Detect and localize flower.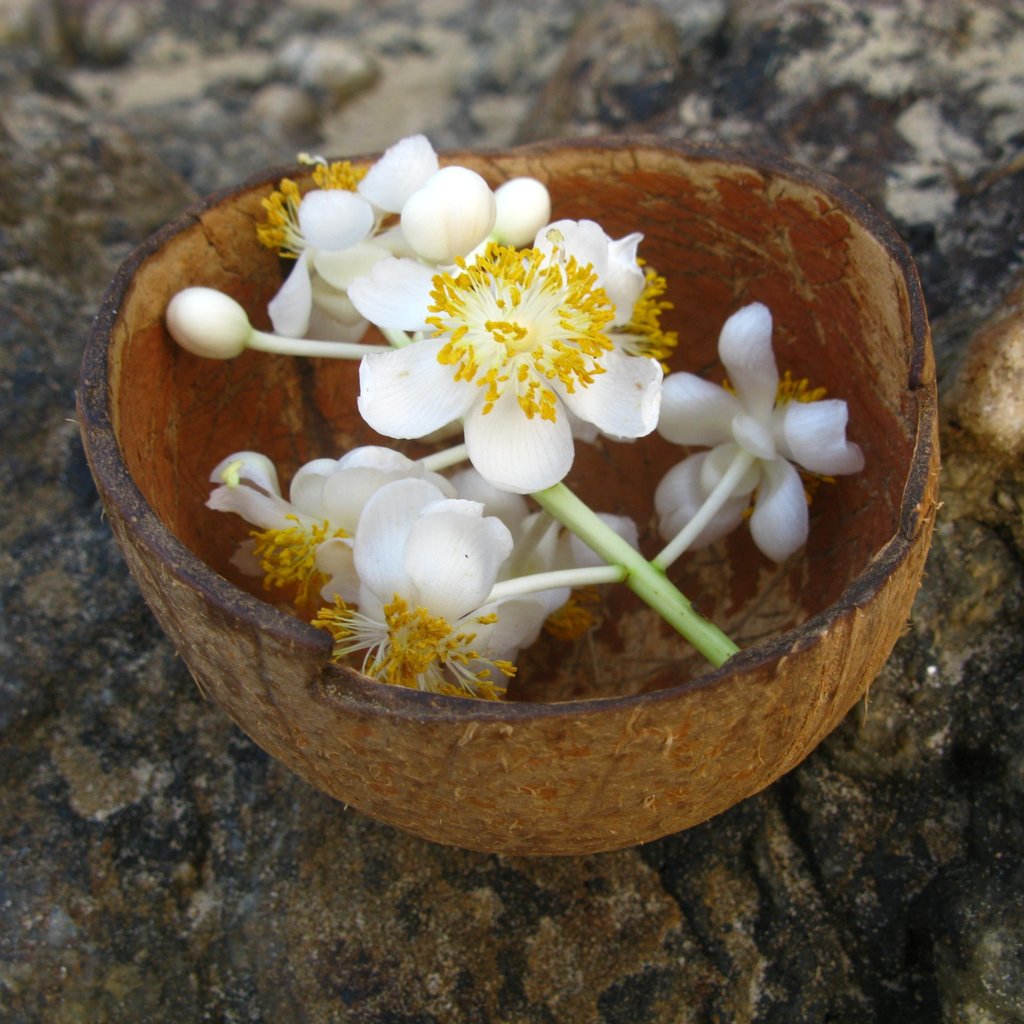
Localized at 189:414:348:600.
